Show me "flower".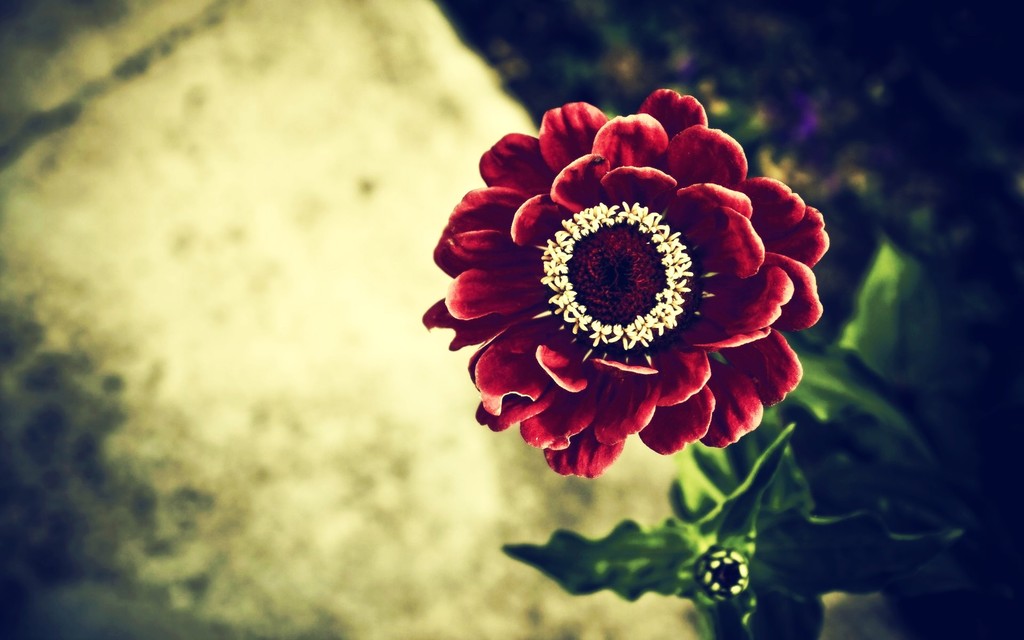
"flower" is here: <region>792, 125, 850, 179</region>.
